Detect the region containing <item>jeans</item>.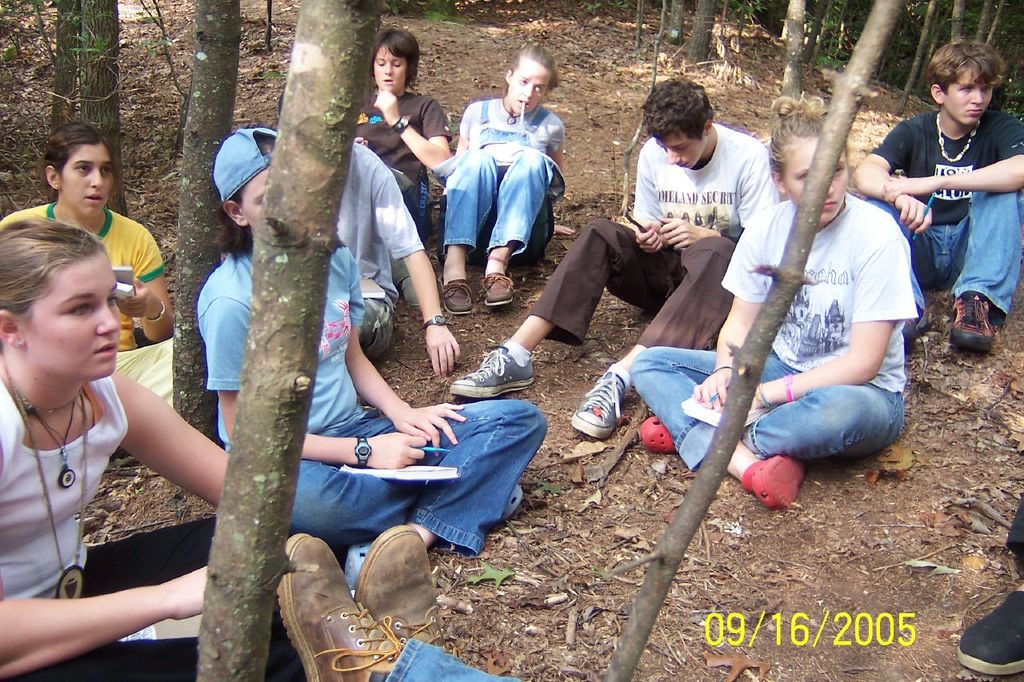
[626, 337, 908, 490].
